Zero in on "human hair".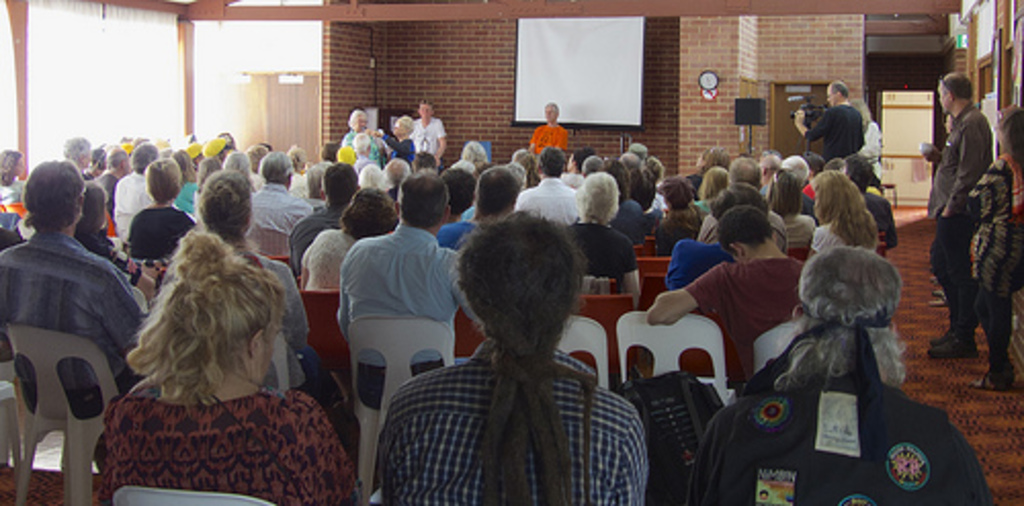
Zeroed in: locate(829, 78, 846, 100).
